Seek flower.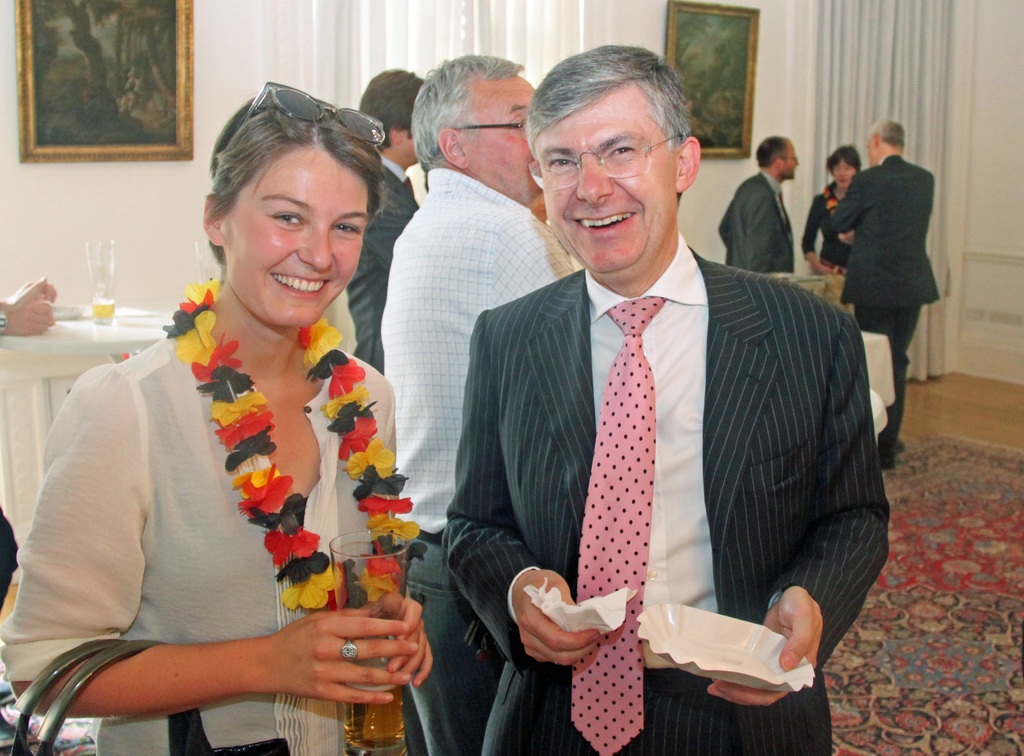
175:309:217:366.
